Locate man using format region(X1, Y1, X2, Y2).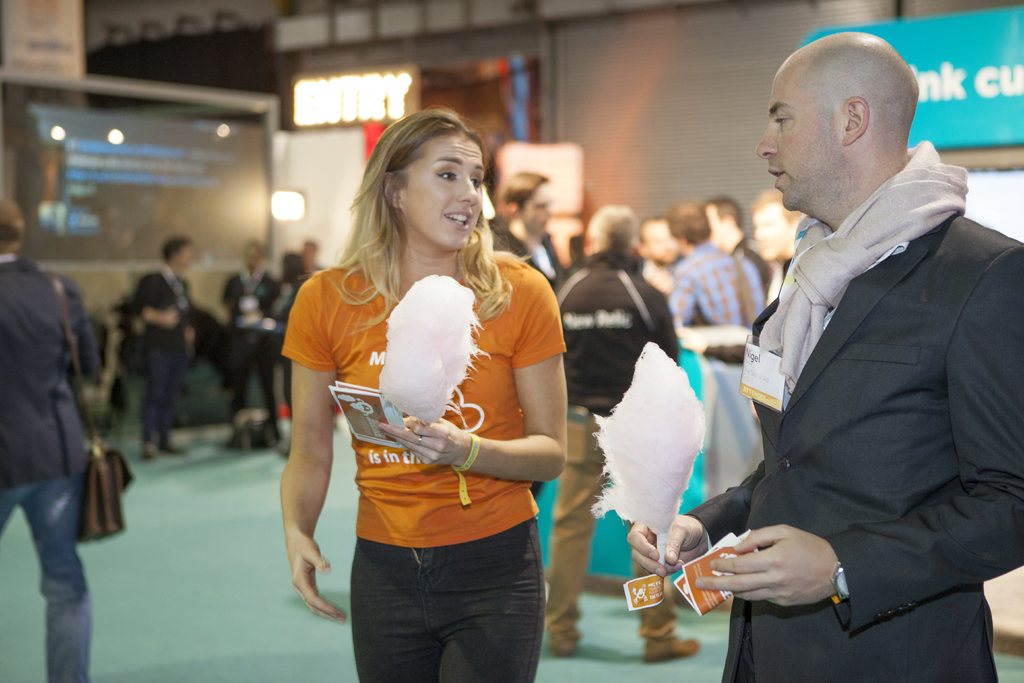
region(3, 199, 99, 682).
